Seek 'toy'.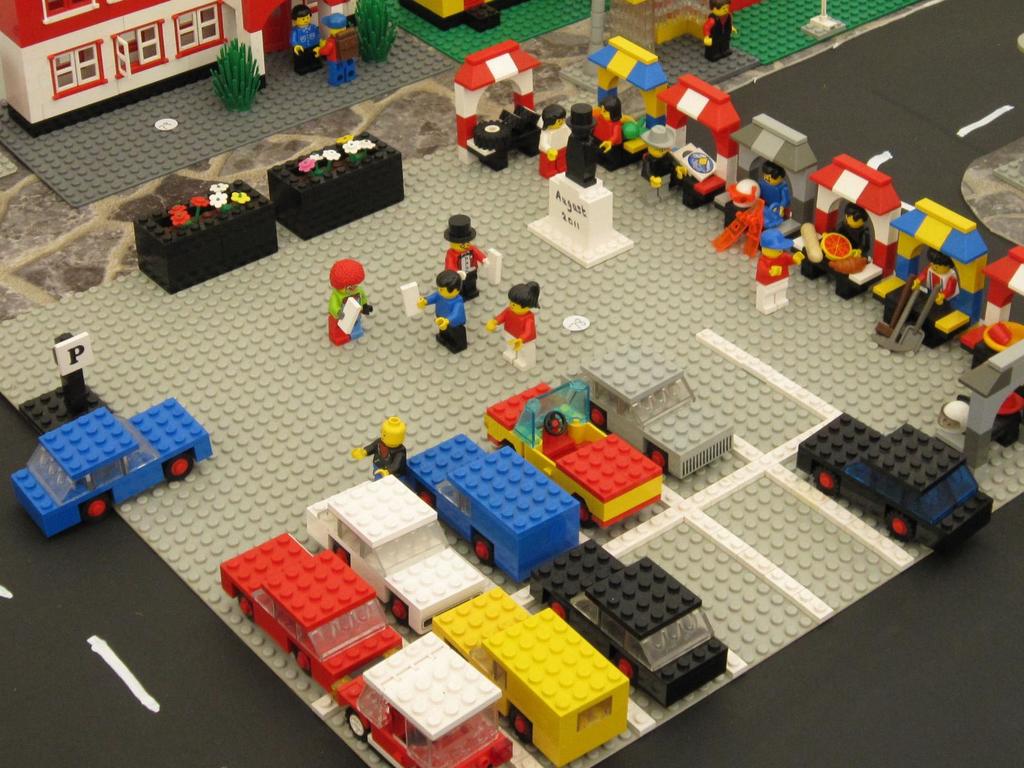
[324, 261, 376, 337].
